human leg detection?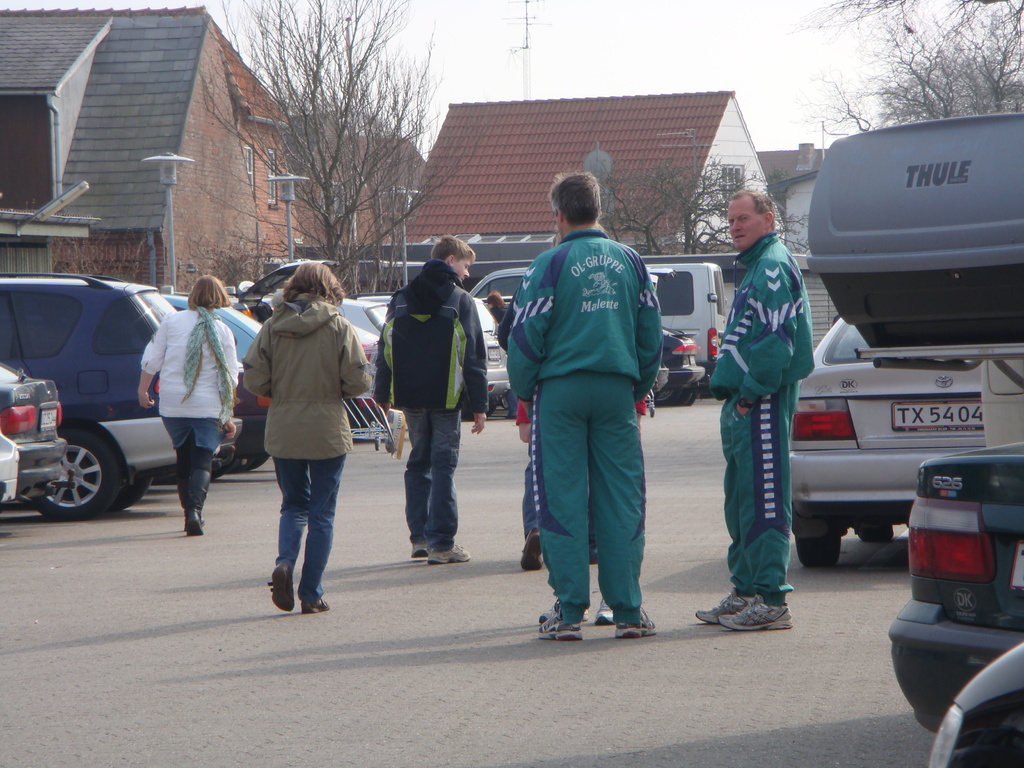
bbox=[157, 389, 206, 528]
